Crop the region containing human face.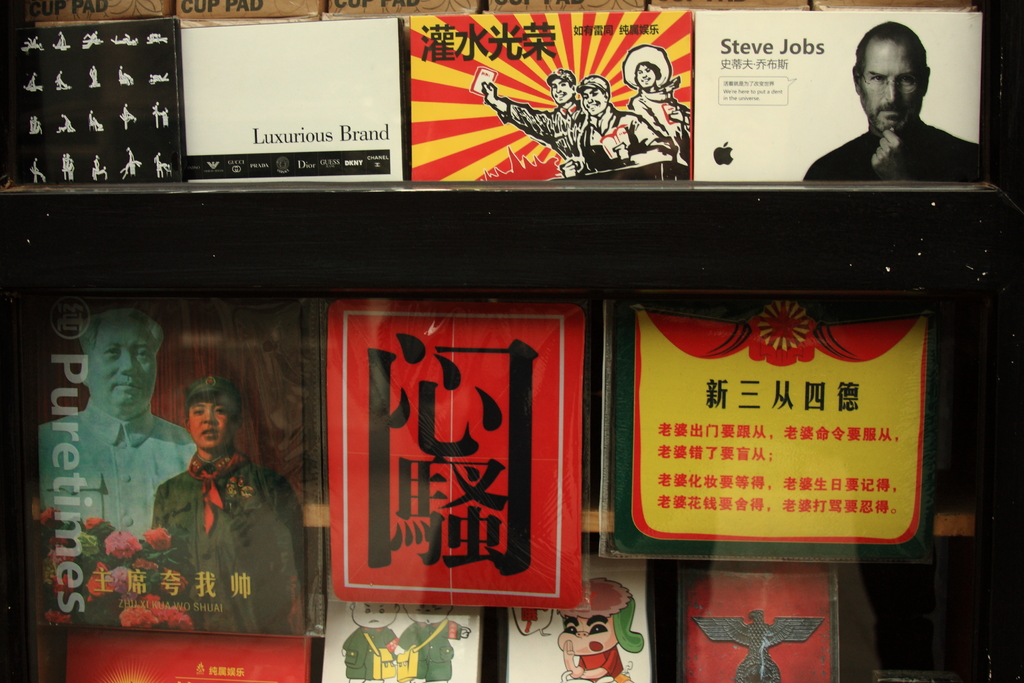
Crop region: region(87, 324, 156, 406).
